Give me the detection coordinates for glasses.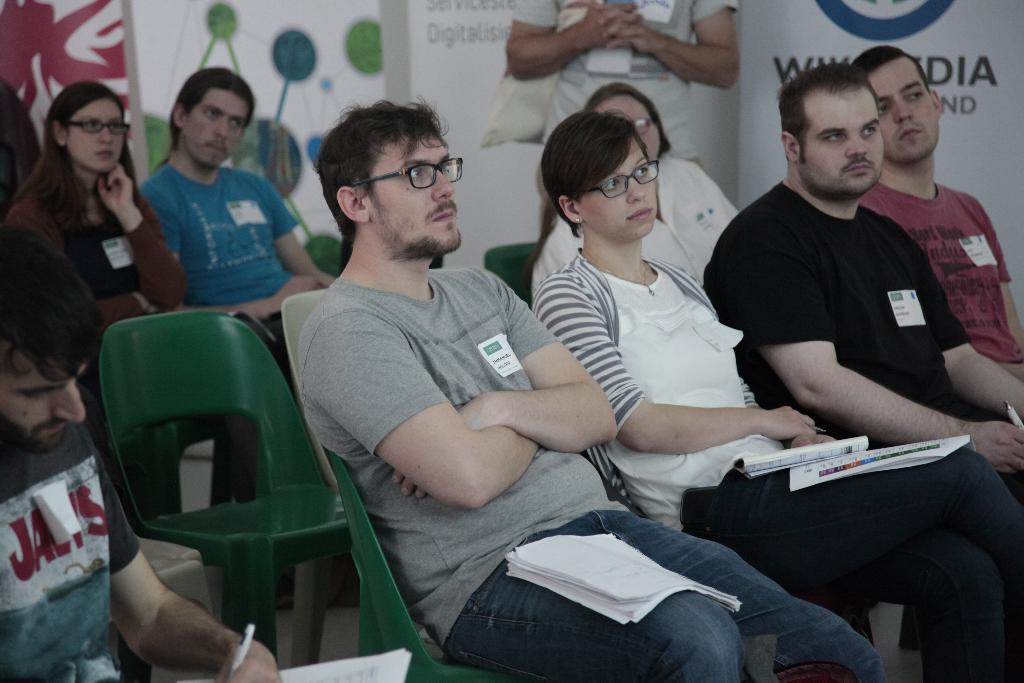
locate(349, 154, 461, 191).
